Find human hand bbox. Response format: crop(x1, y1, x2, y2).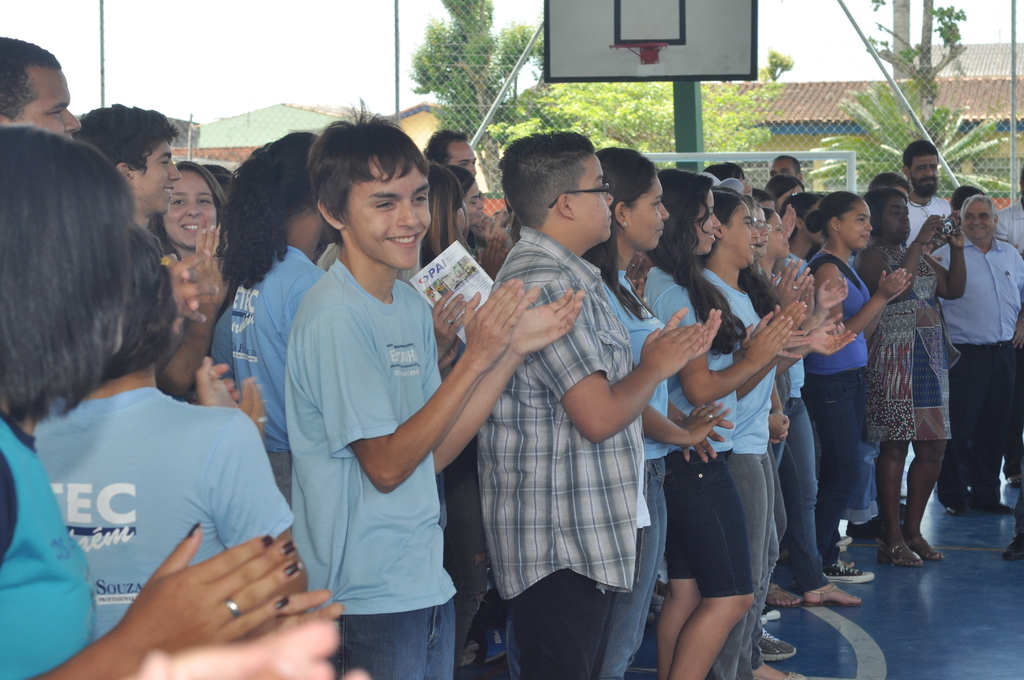
crop(191, 224, 232, 305).
